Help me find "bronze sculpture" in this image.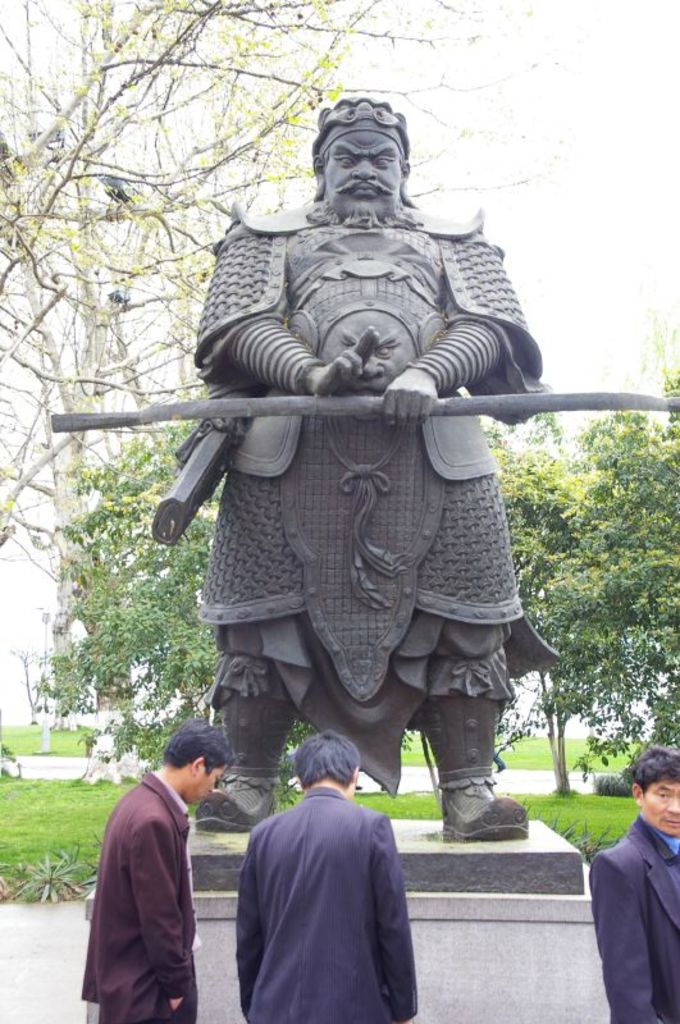
Found it: 51, 96, 679, 855.
